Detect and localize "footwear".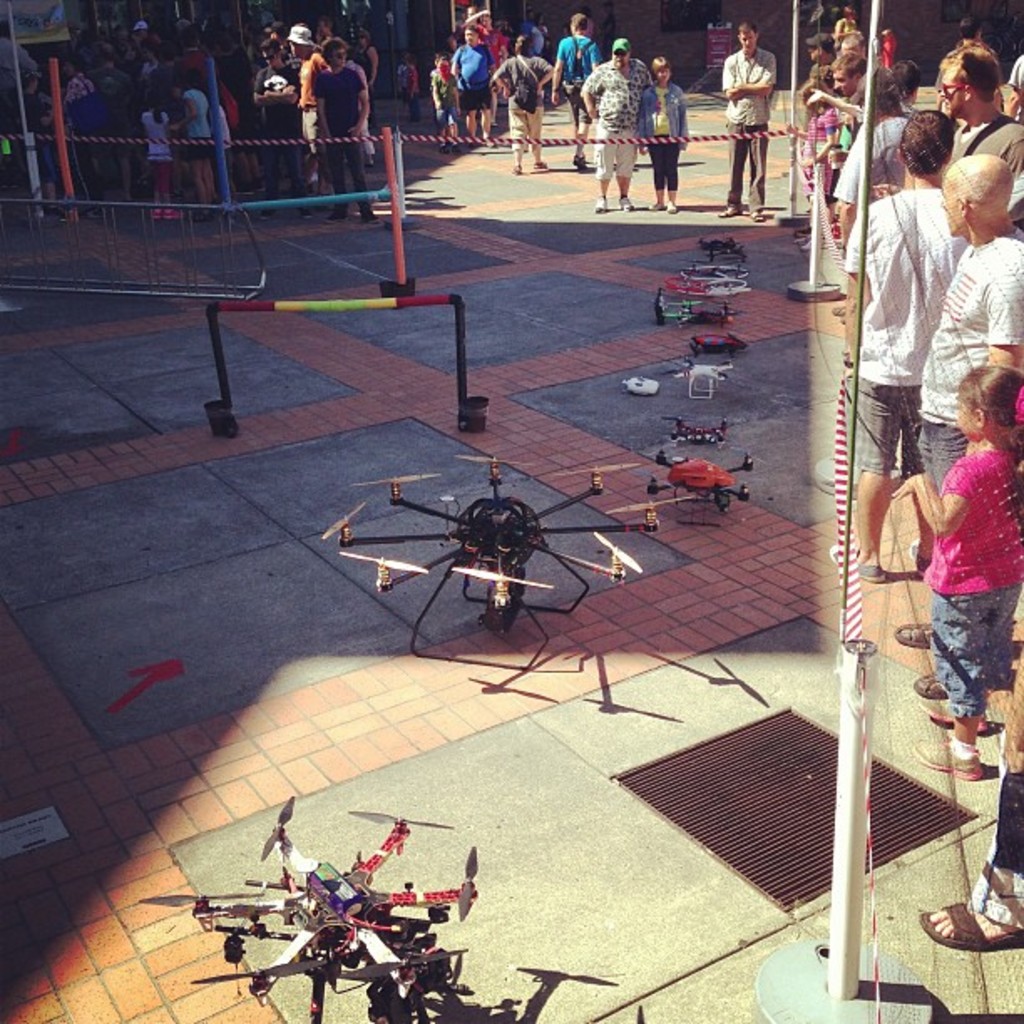
Localized at pyautogui.locateOnScreen(917, 696, 991, 726).
